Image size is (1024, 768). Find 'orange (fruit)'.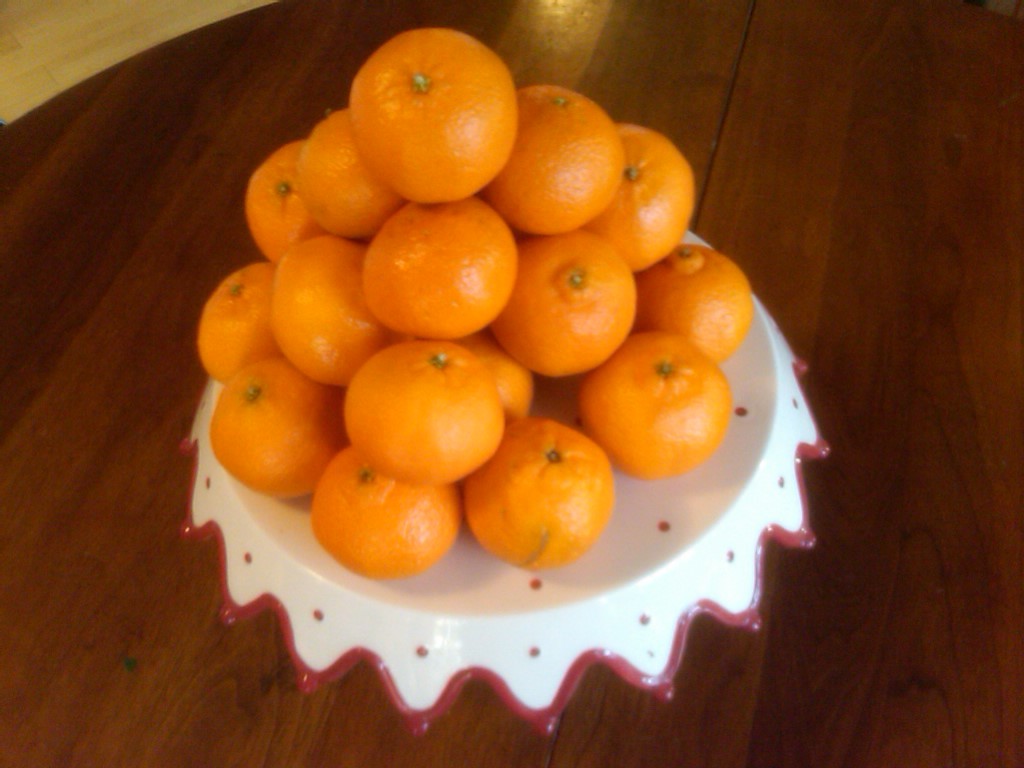
crop(203, 353, 346, 490).
